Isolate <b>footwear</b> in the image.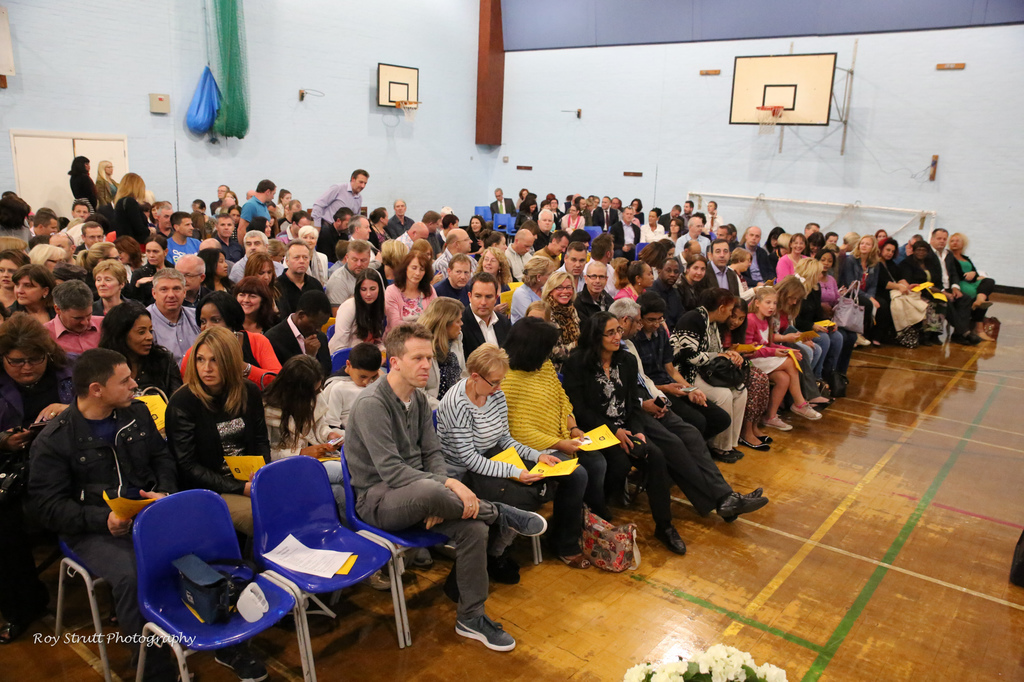
Isolated region: {"left": 458, "top": 612, "right": 515, "bottom": 654}.
